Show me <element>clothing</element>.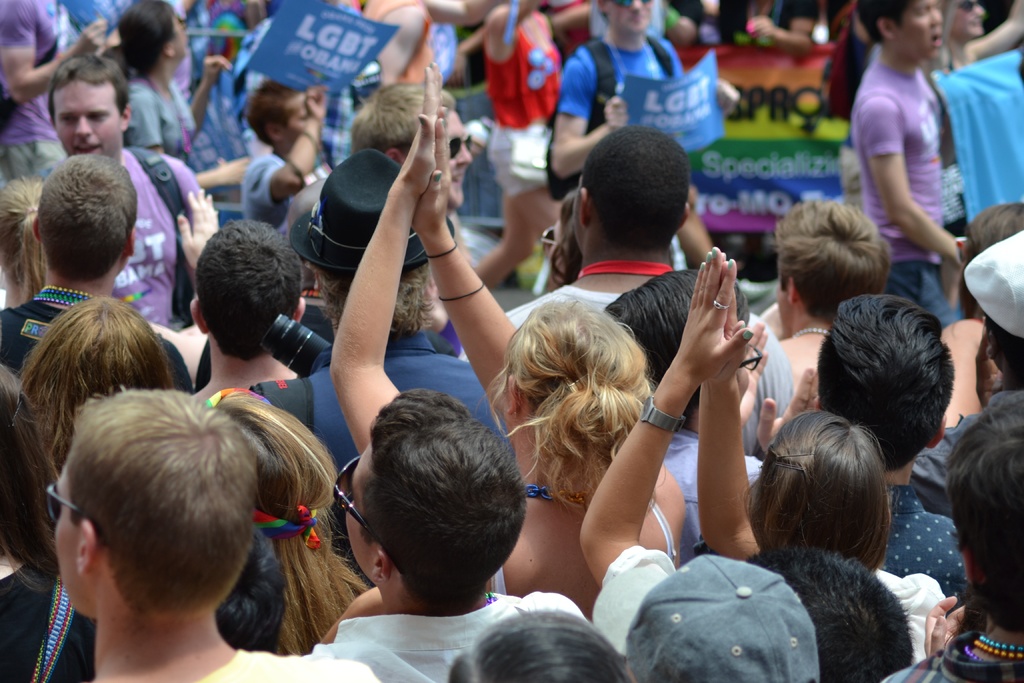
<element>clothing</element> is here: left=4, top=3, right=67, bottom=187.
